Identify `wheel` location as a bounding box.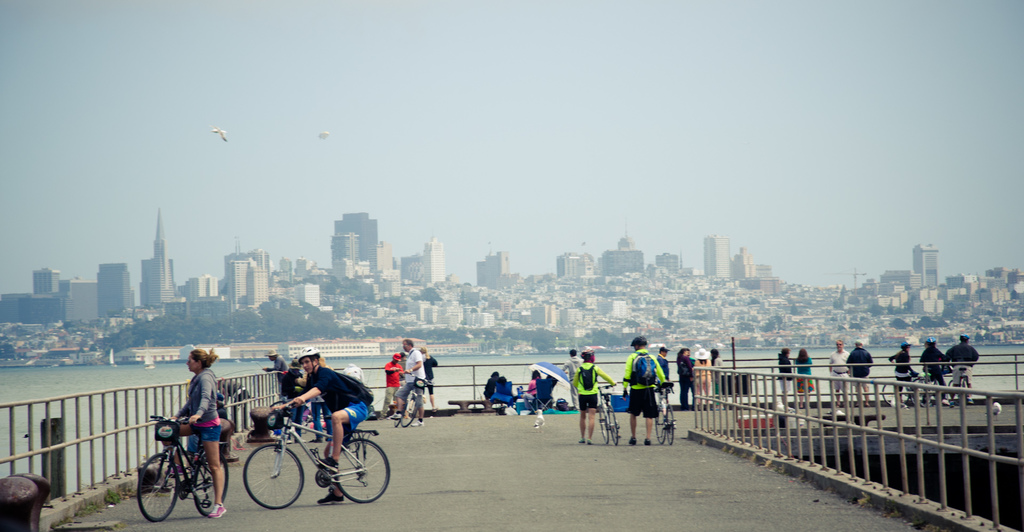
400/402/417/426.
